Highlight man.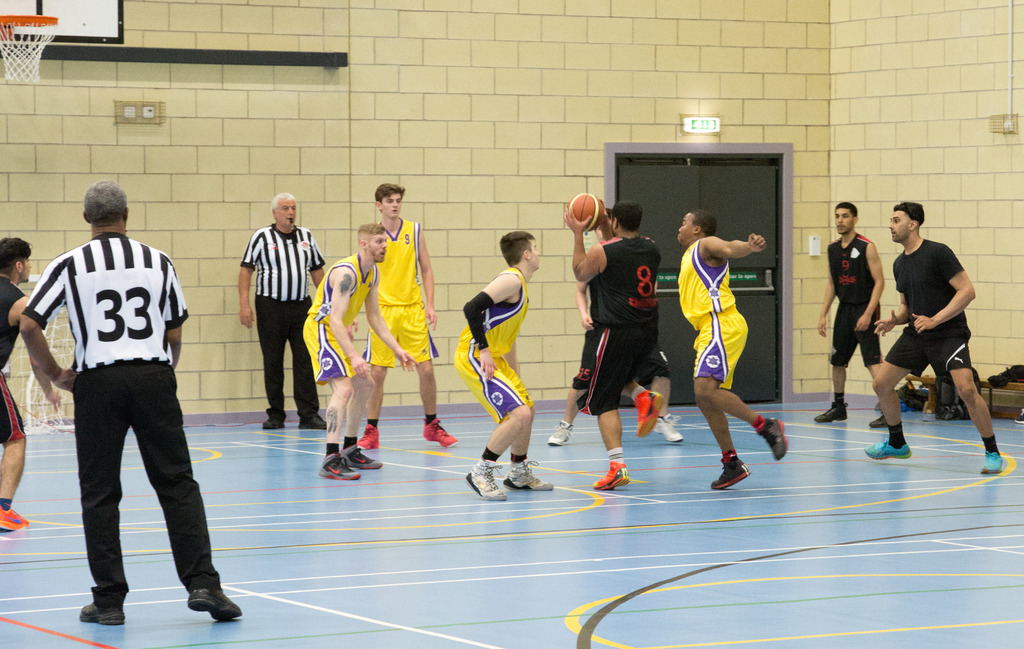
Highlighted region: [866,193,1007,484].
